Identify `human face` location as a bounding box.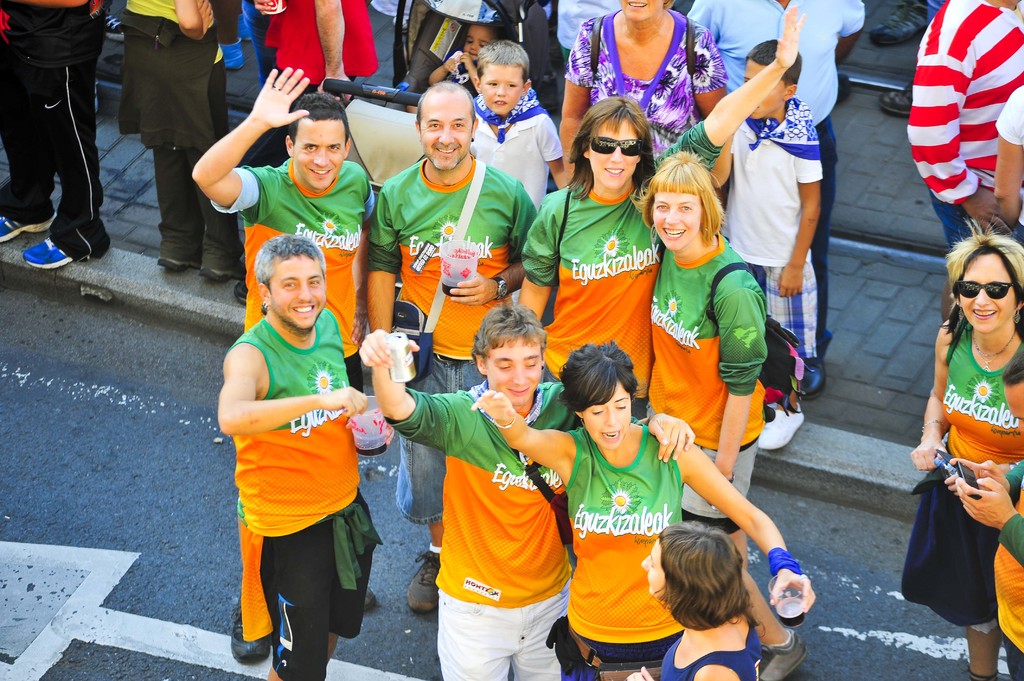
detection(468, 24, 493, 58).
